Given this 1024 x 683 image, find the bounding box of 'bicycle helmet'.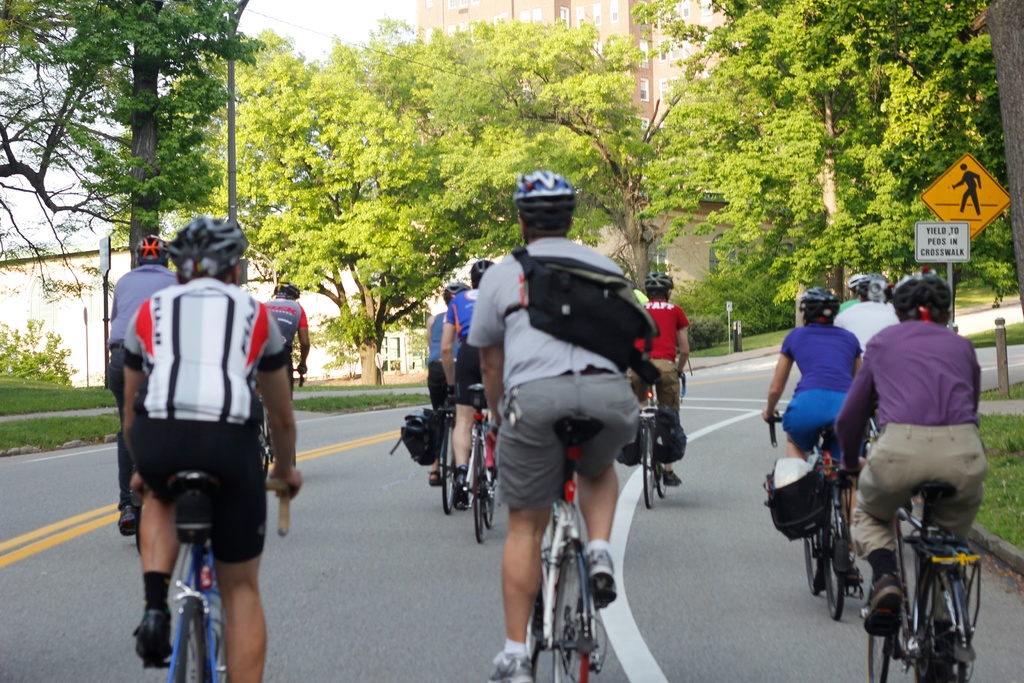
bbox=(650, 270, 673, 295).
